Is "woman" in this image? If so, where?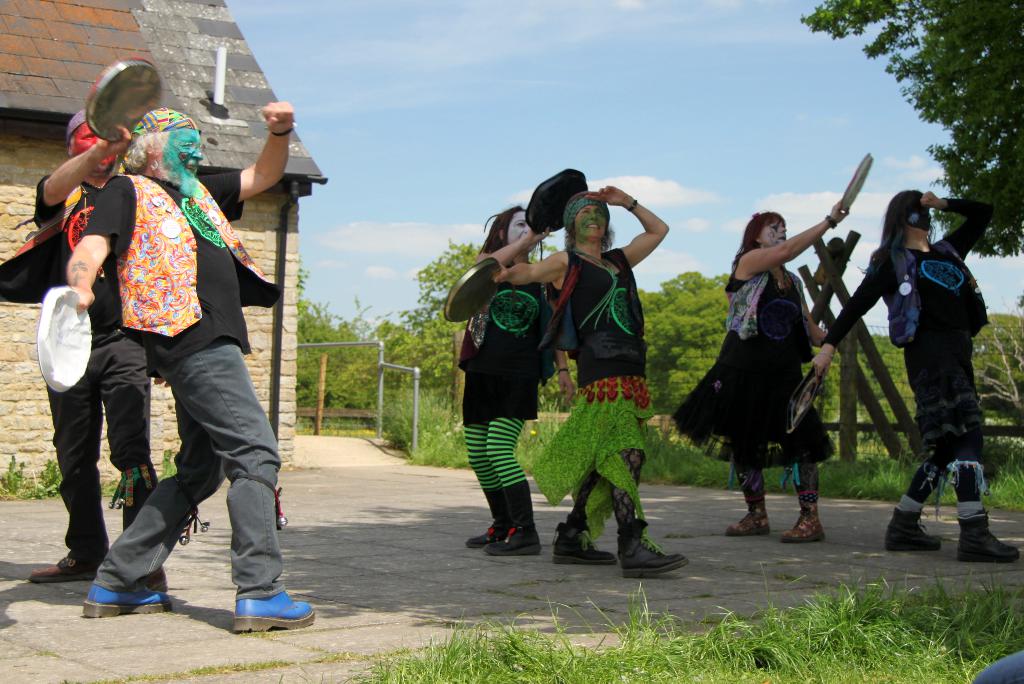
Yes, at locate(804, 179, 1018, 565).
